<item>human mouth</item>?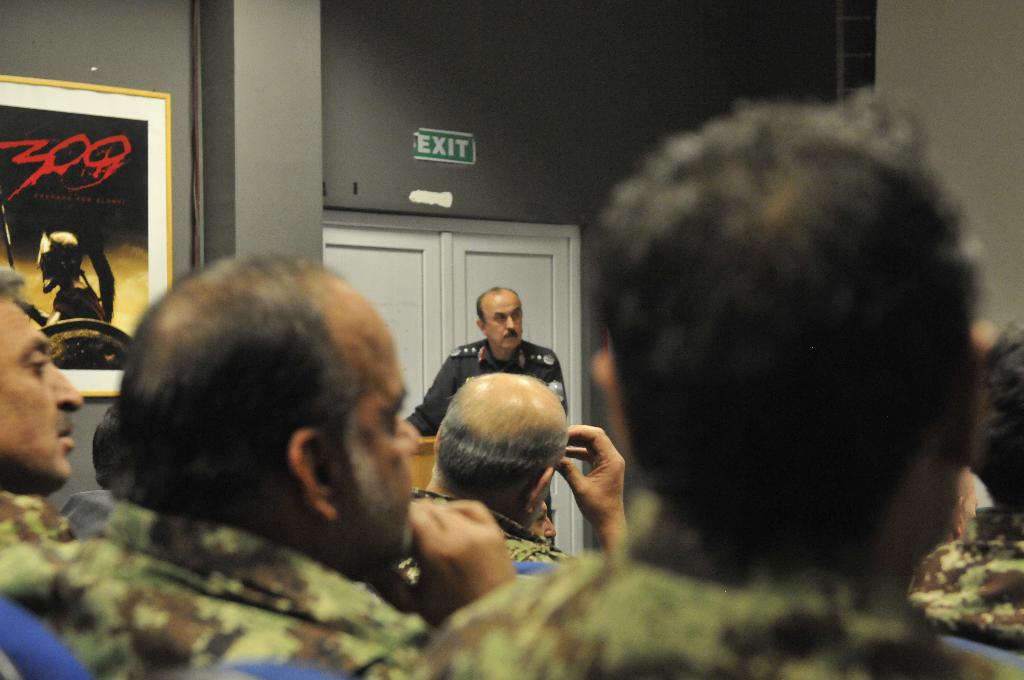
(left=56, top=419, right=75, bottom=453)
